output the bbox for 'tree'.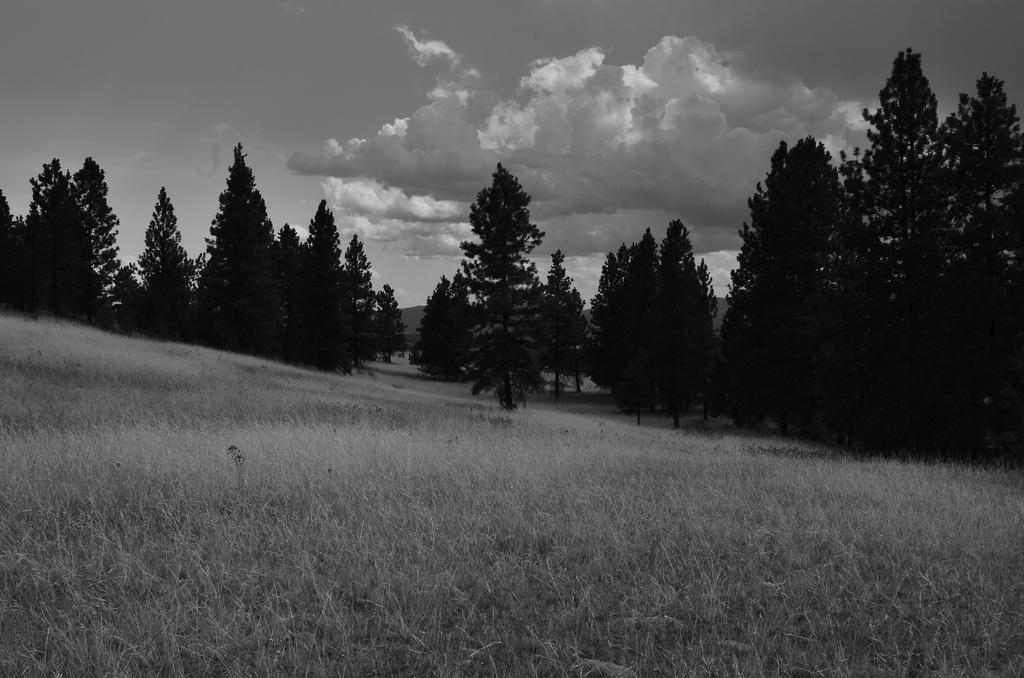
rect(287, 195, 348, 374).
